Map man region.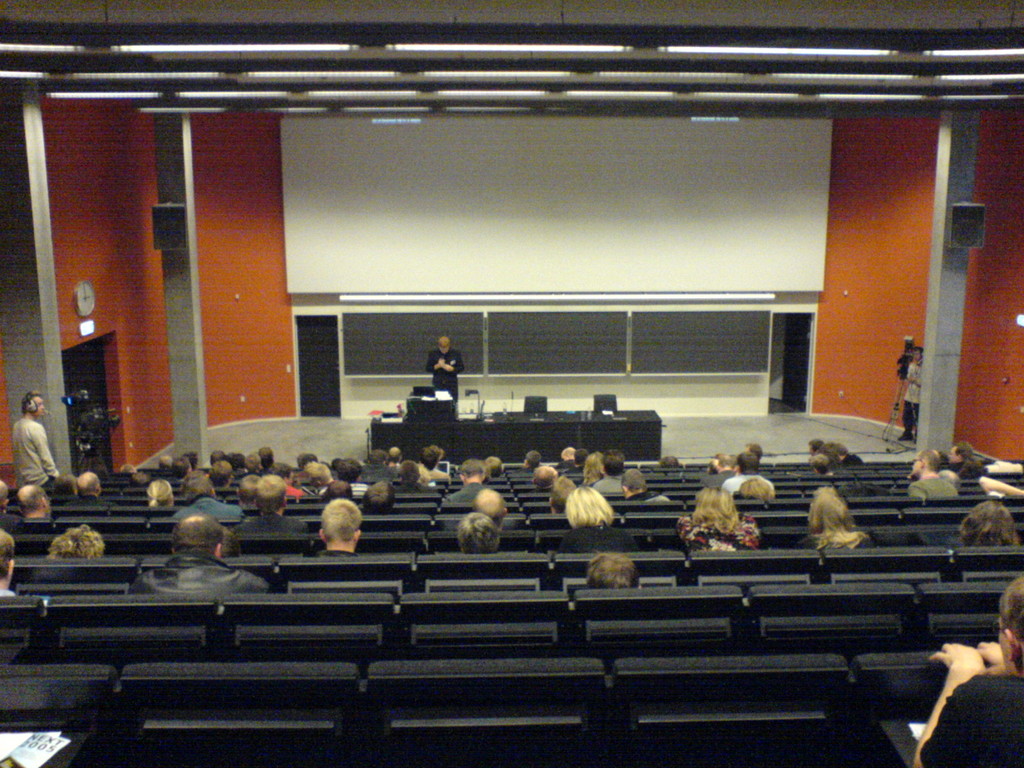
Mapped to (427, 337, 464, 394).
